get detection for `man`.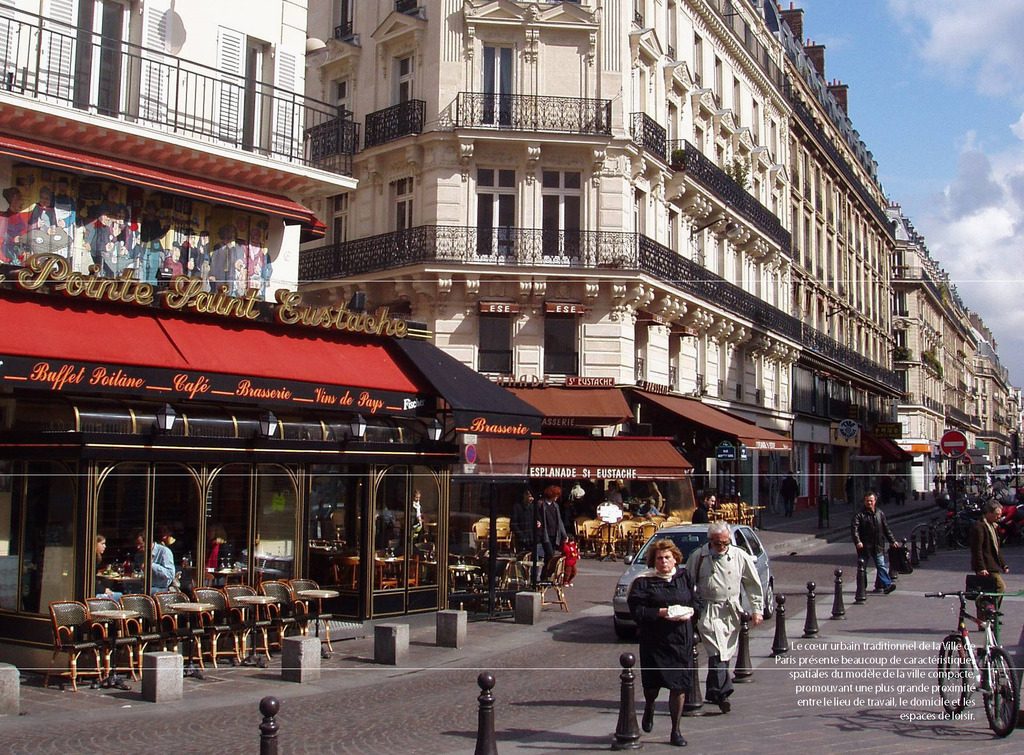
Detection: (780,472,800,520).
